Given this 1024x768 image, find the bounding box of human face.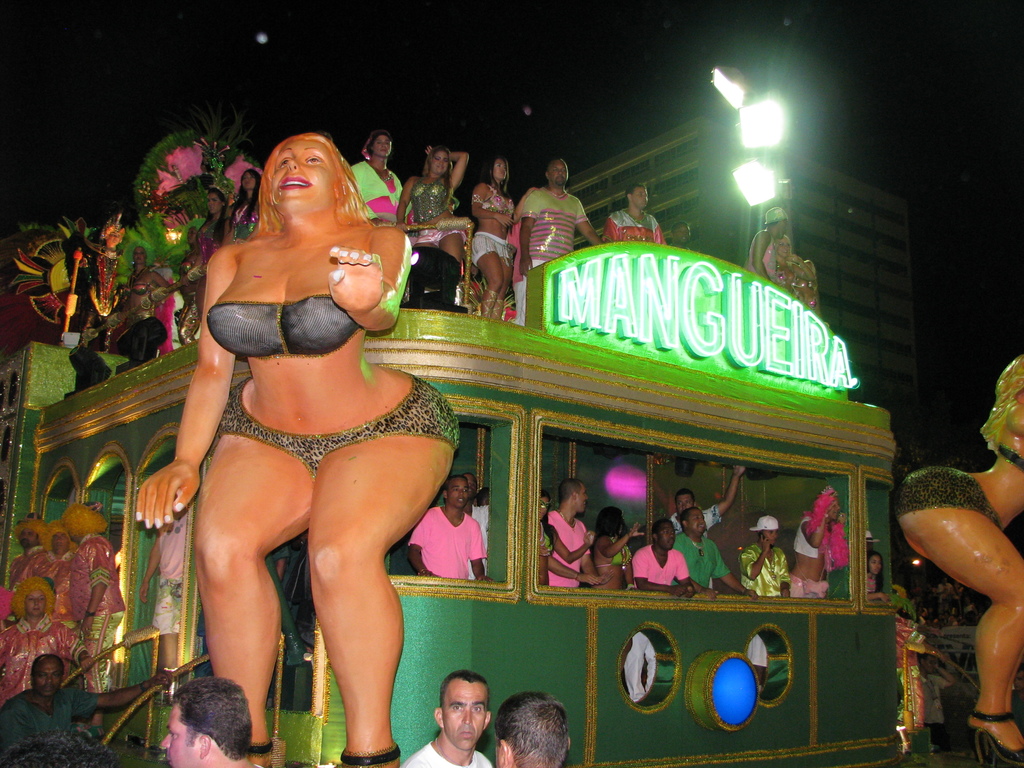
[x1=679, y1=497, x2=691, y2=511].
